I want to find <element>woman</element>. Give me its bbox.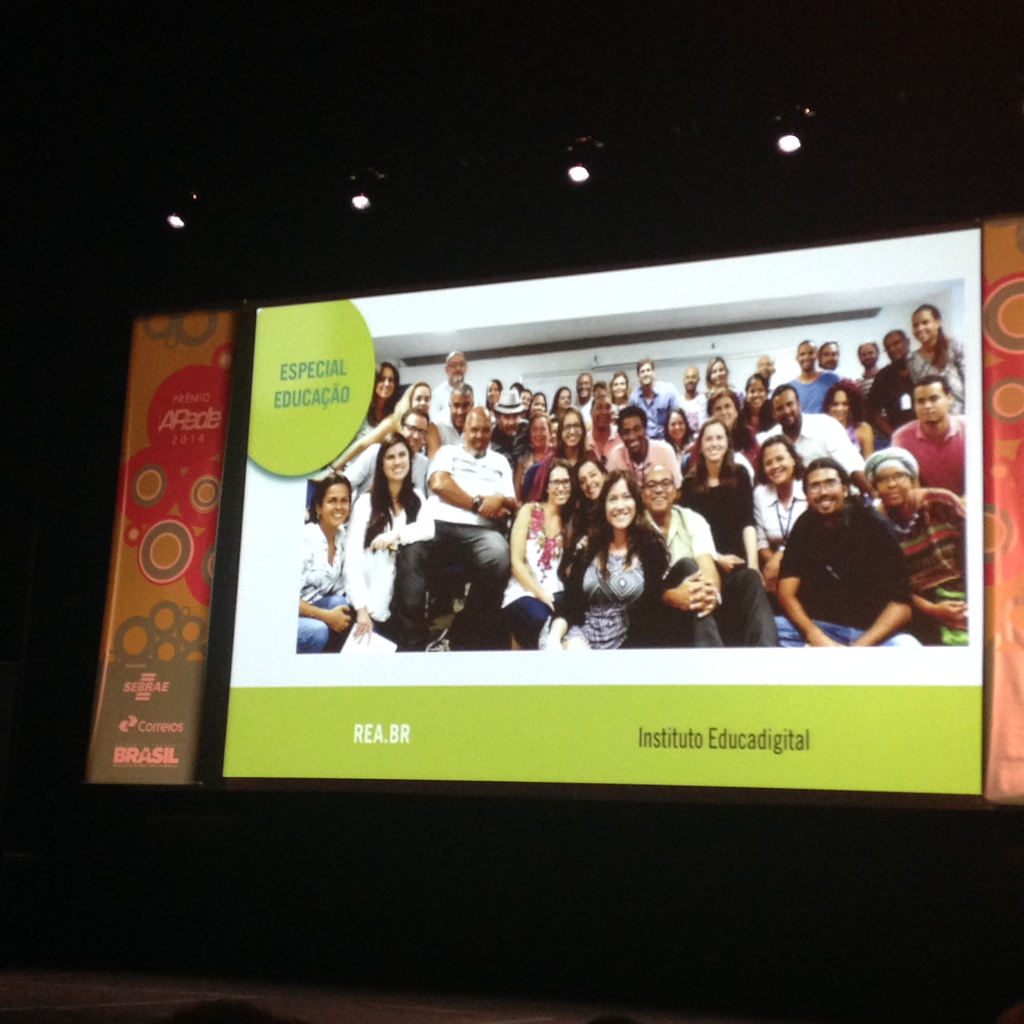
[left=365, top=364, right=403, bottom=431].
